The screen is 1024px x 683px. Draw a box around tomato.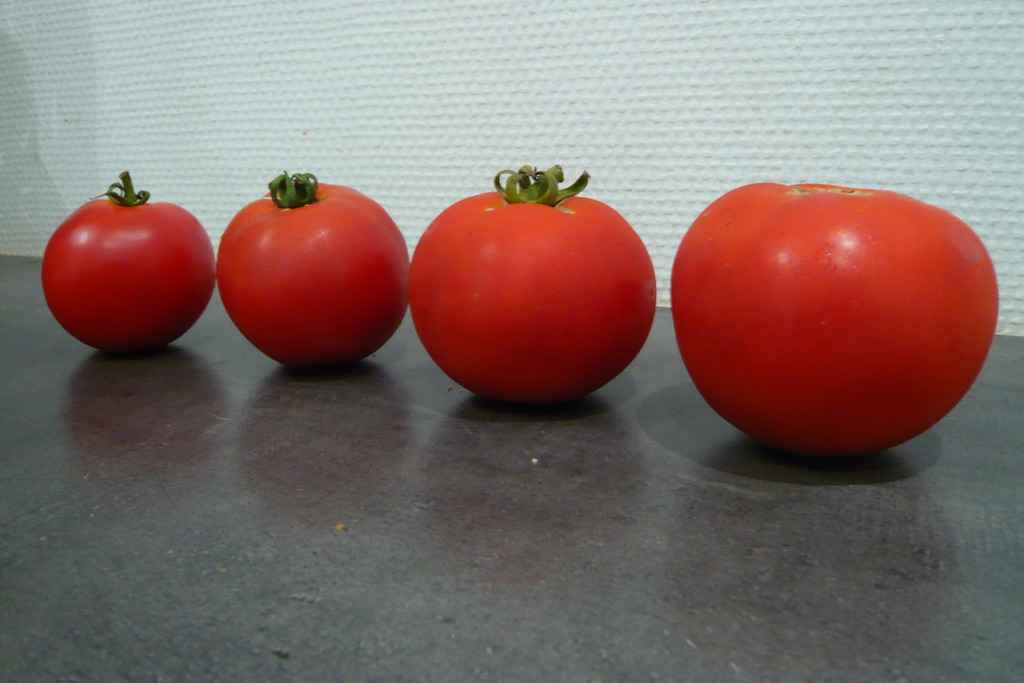
<bbox>671, 179, 1000, 458</bbox>.
